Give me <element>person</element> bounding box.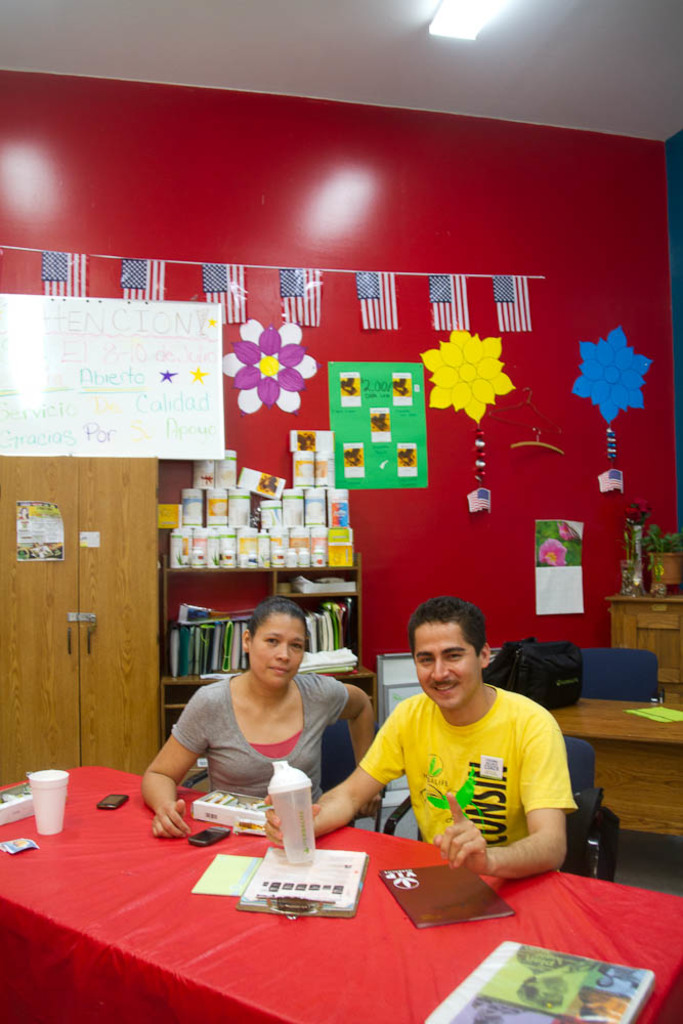
138/594/383/839.
